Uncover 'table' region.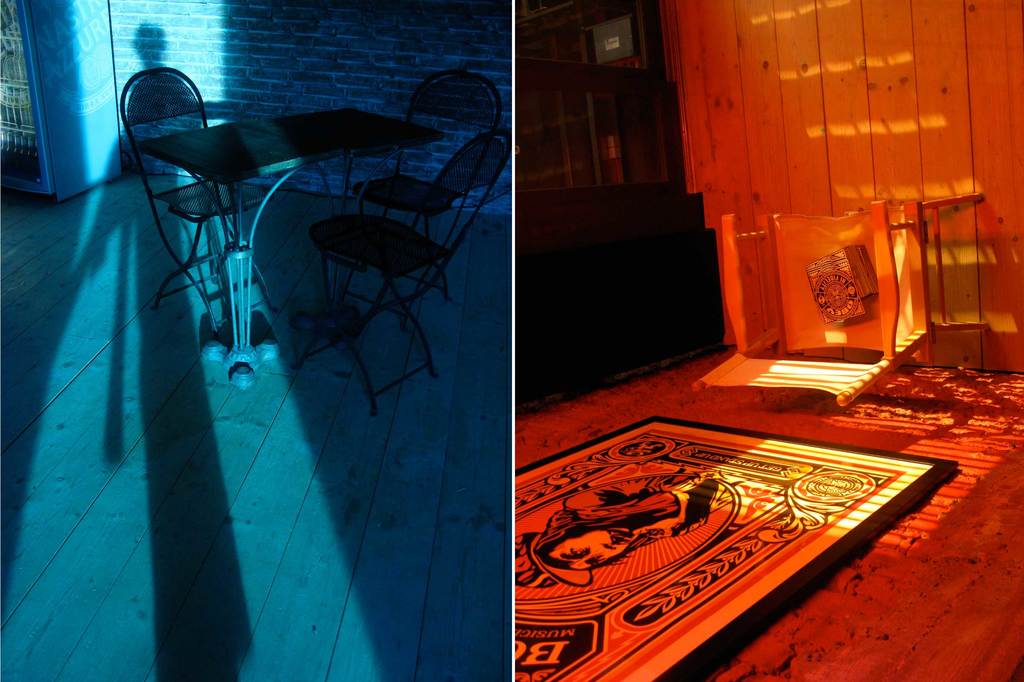
Uncovered: [97, 97, 467, 394].
